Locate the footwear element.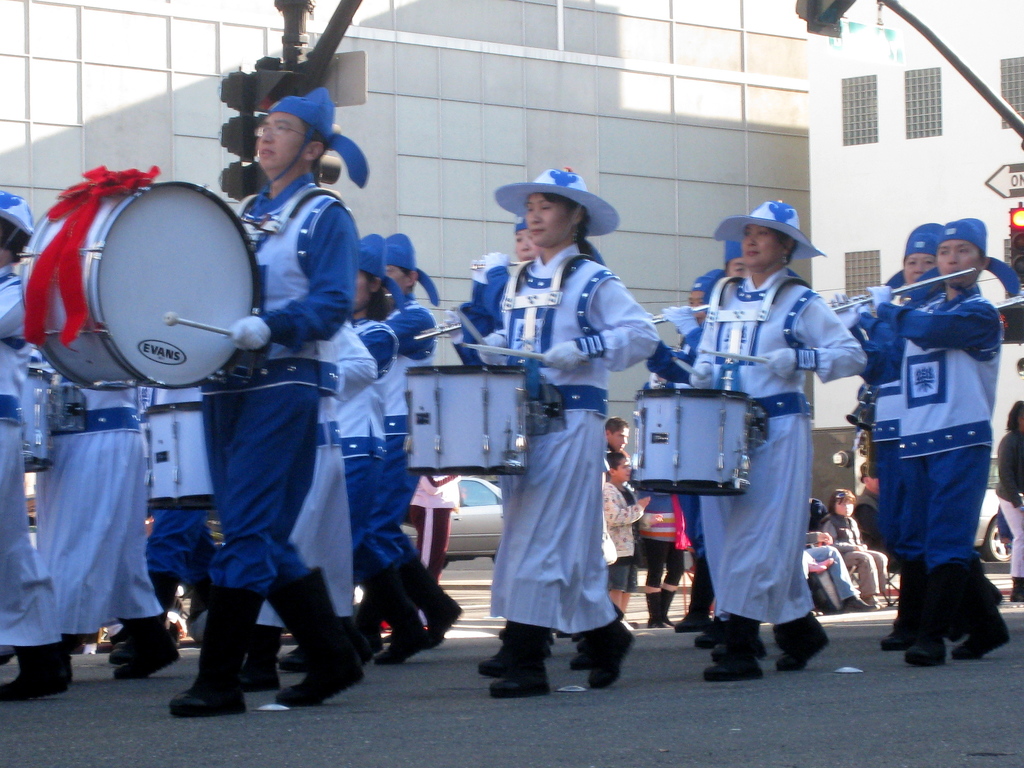
Element bbox: crop(568, 630, 584, 642).
